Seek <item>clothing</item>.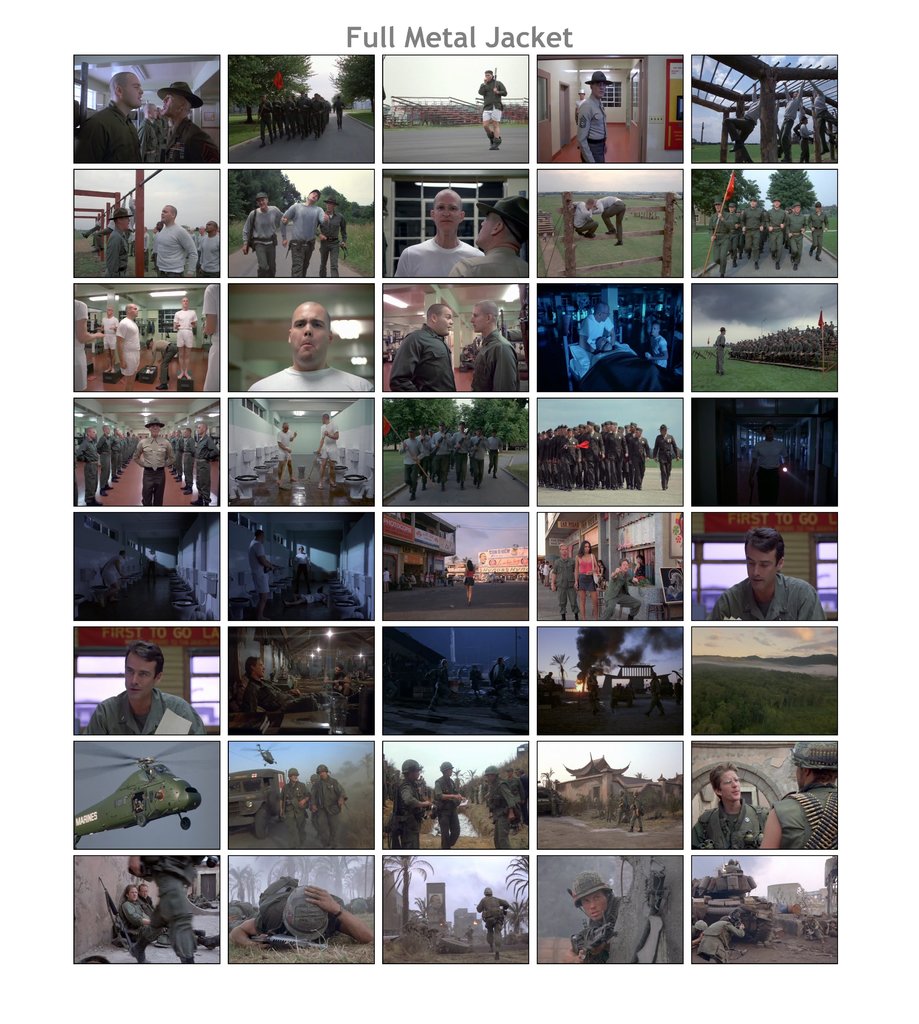
bbox(569, 911, 624, 961).
